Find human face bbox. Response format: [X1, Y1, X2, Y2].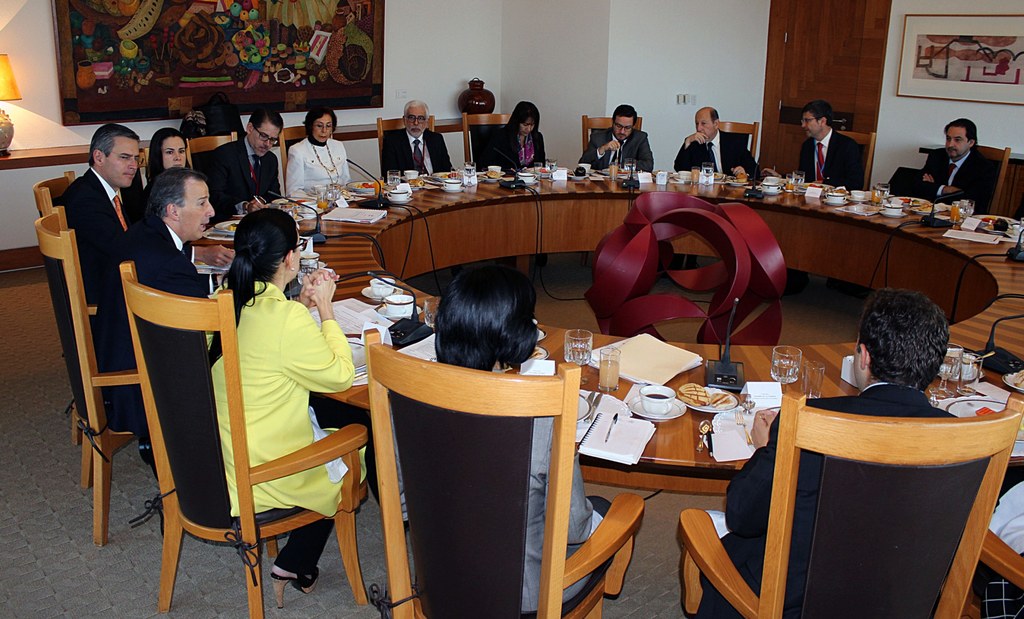
[178, 181, 216, 239].
